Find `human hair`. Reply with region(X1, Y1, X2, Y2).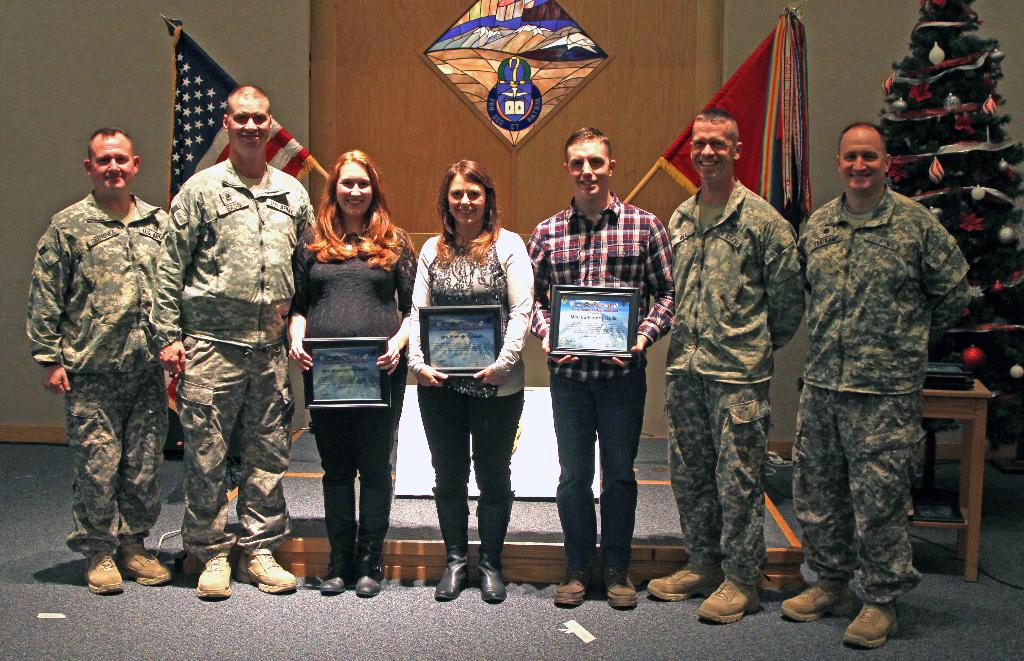
region(223, 88, 272, 111).
